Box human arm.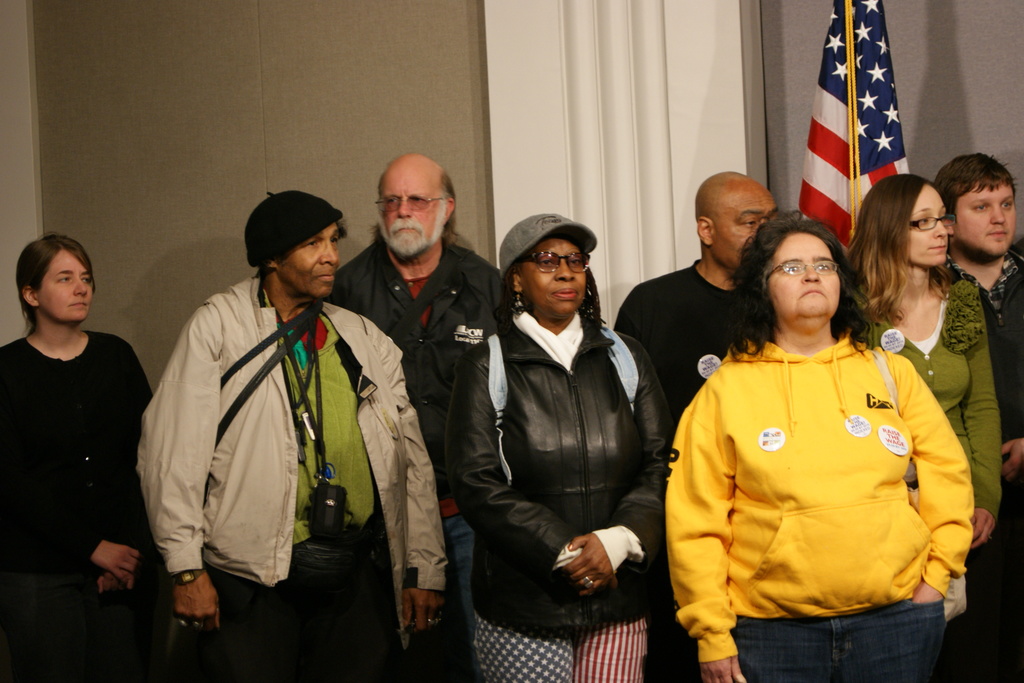
(left=9, top=486, right=144, bottom=594).
